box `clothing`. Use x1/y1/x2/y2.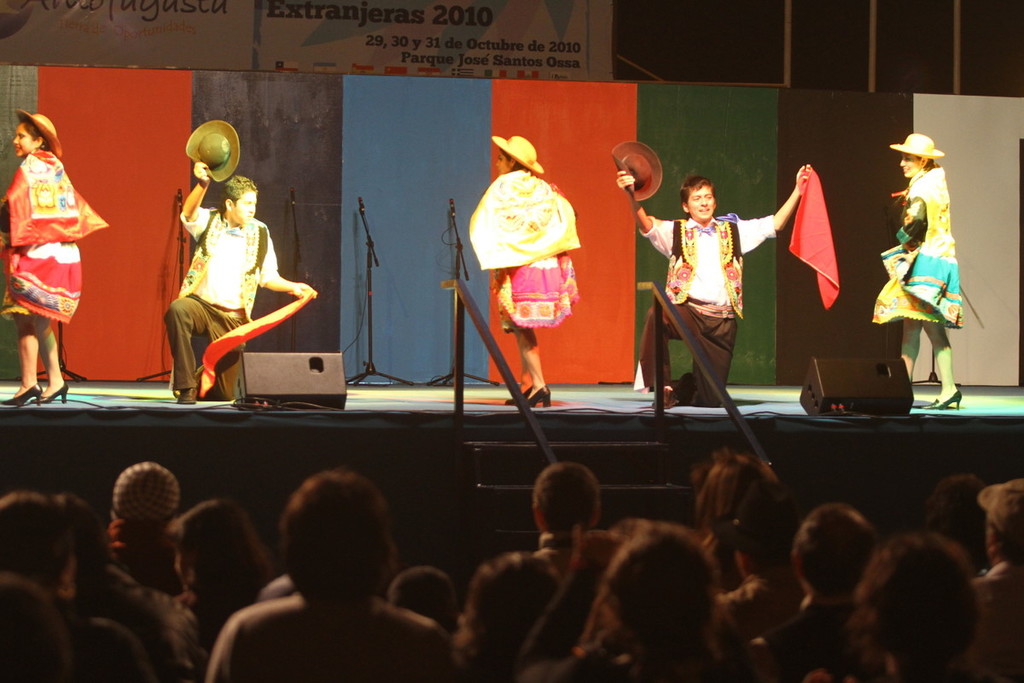
753/593/878/682.
